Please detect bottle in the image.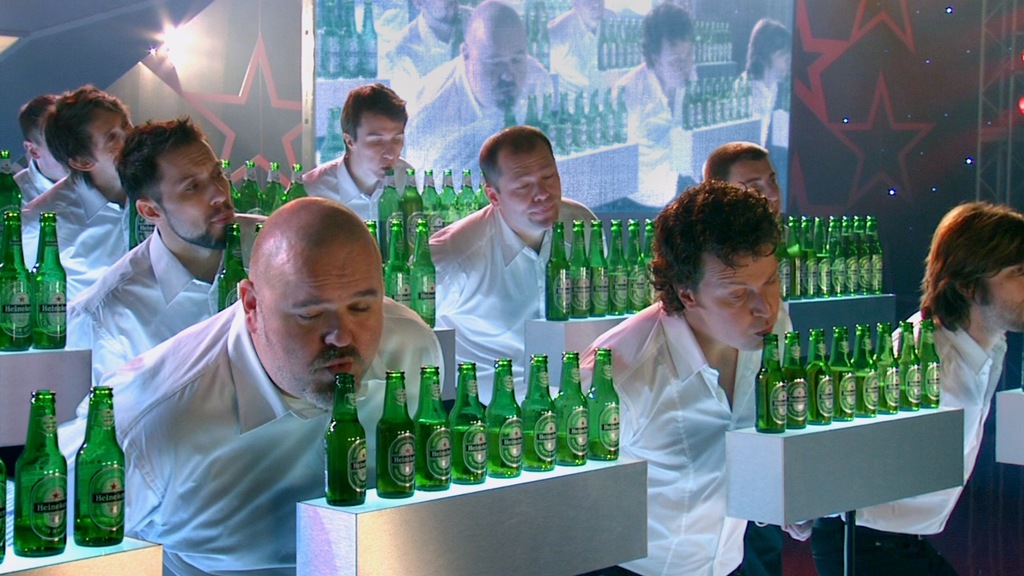
{"left": 31, "top": 212, "right": 67, "bottom": 353}.
